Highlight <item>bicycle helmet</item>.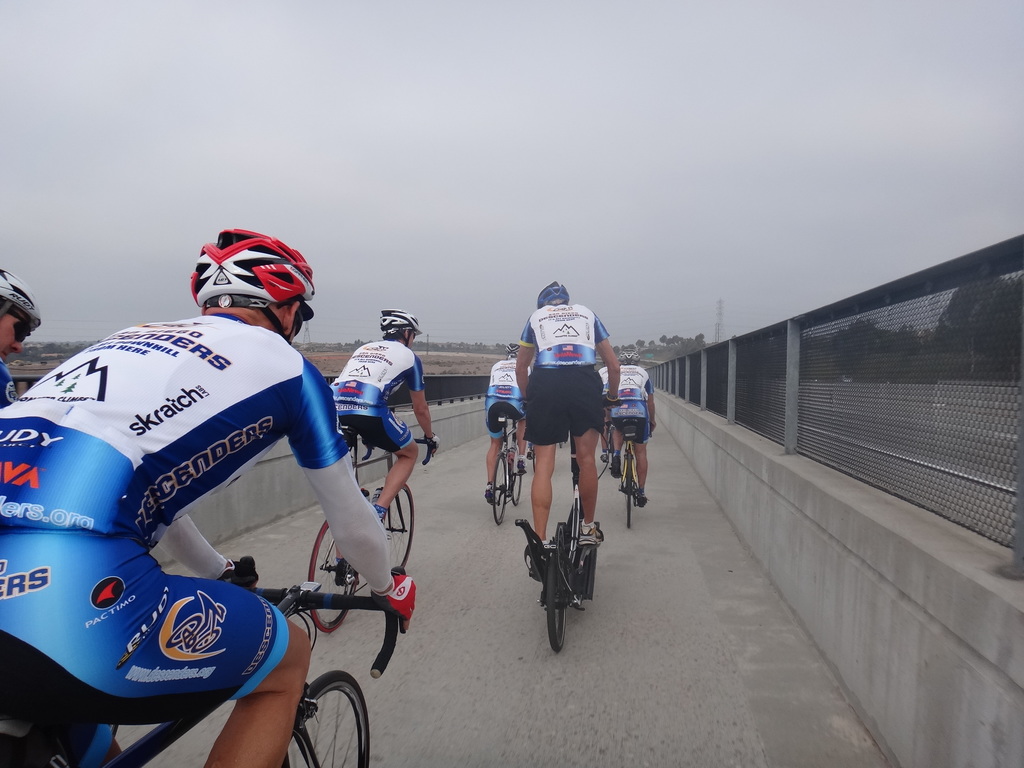
Highlighted region: select_region(0, 262, 40, 323).
